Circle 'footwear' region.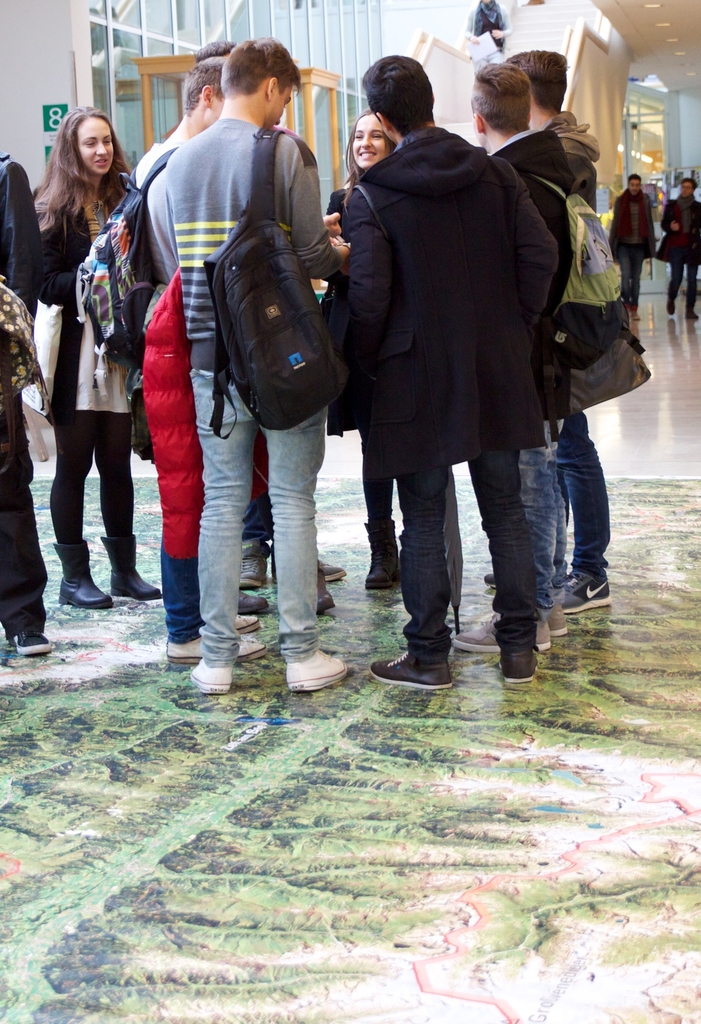
Region: pyautogui.locateOnScreen(474, 597, 567, 638).
